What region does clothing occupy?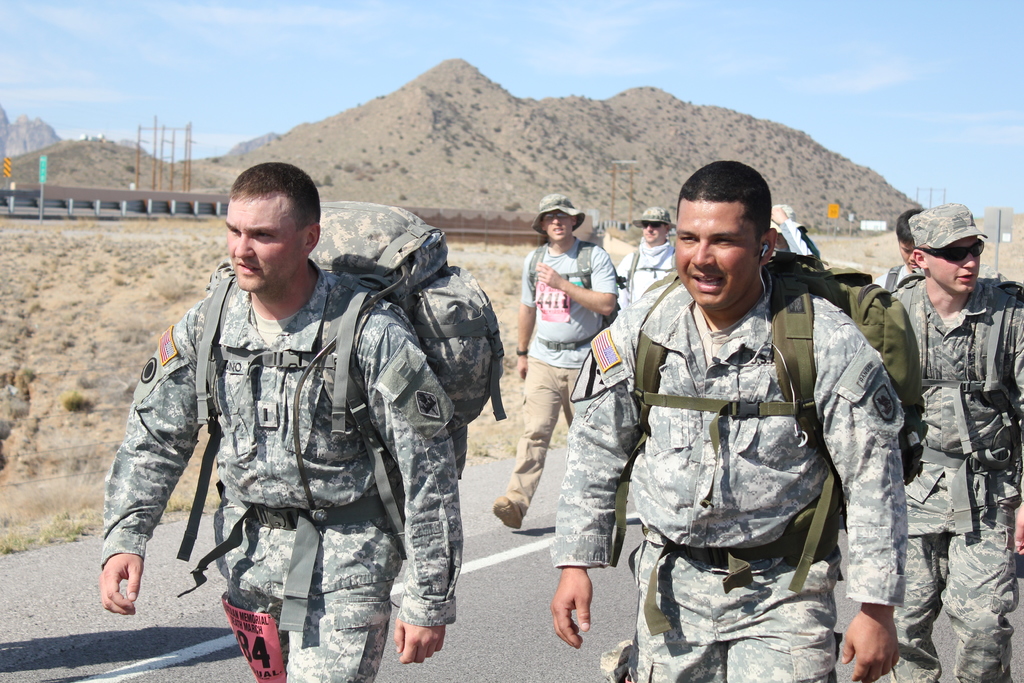
bbox=(774, 226, 831, 254).
